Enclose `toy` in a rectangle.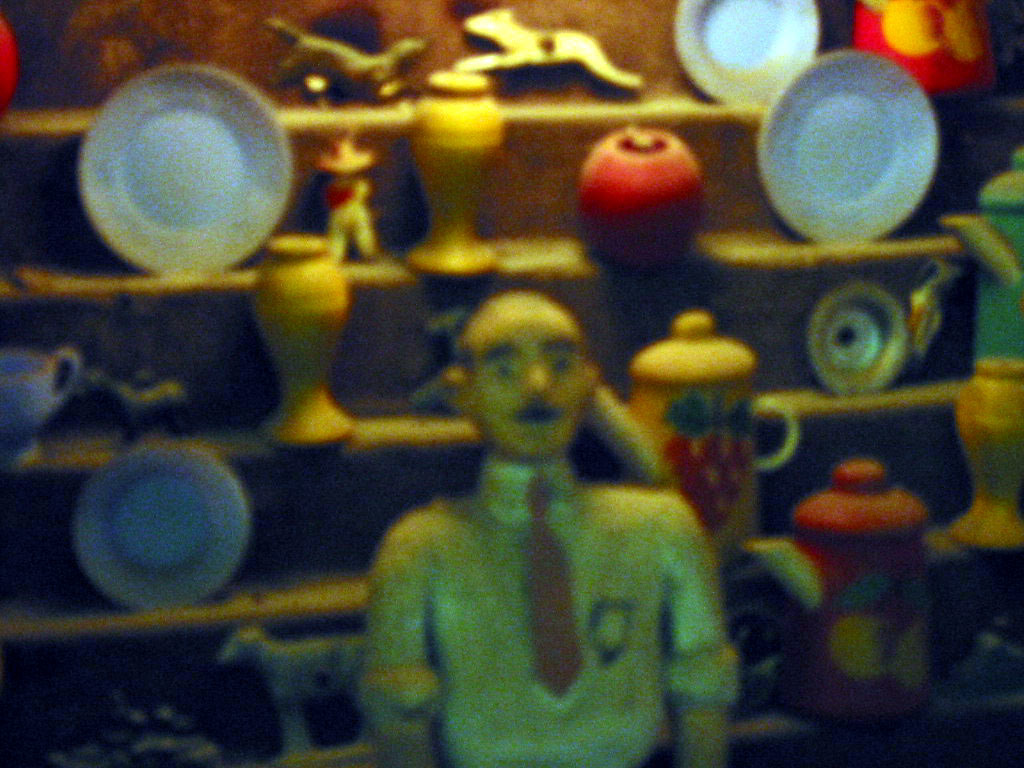
[x1=81, y1=290, x2=187, y2=451].
